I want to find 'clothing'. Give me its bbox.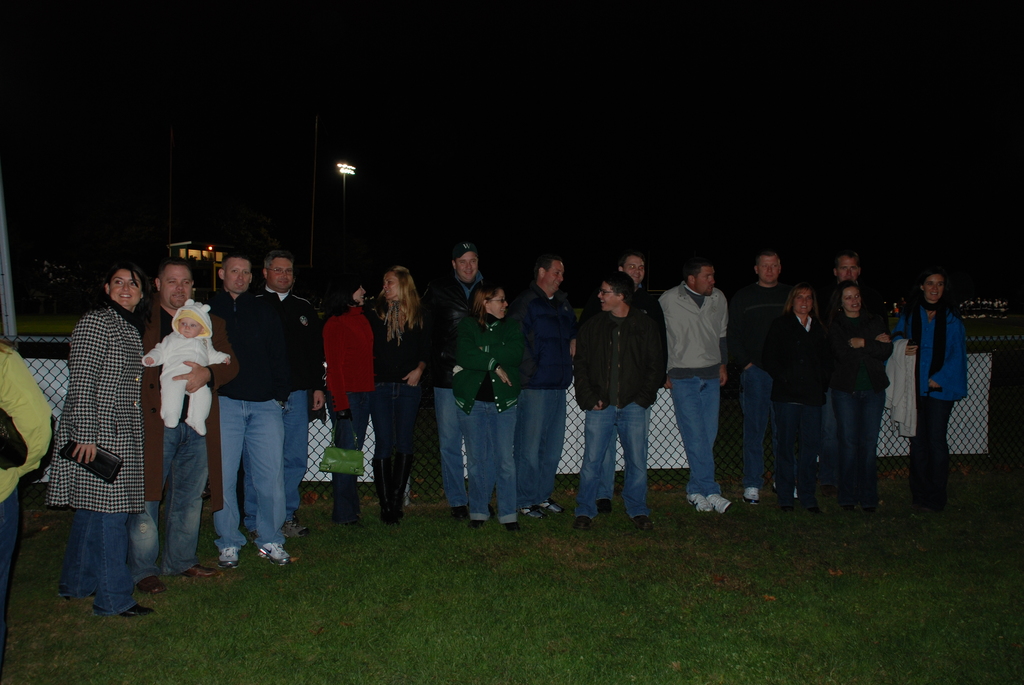
locate(775, 310, 829, 484).
